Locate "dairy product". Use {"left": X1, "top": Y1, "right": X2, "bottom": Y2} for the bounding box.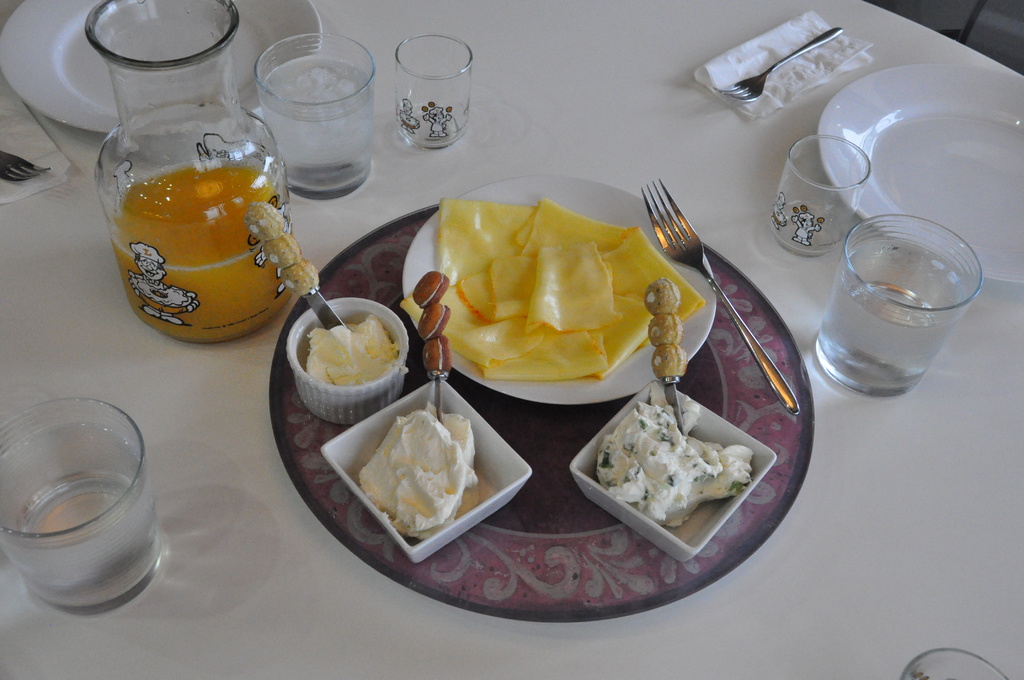
{"left": 591, "top": 401, "right": 769, "bottom": 521}.
